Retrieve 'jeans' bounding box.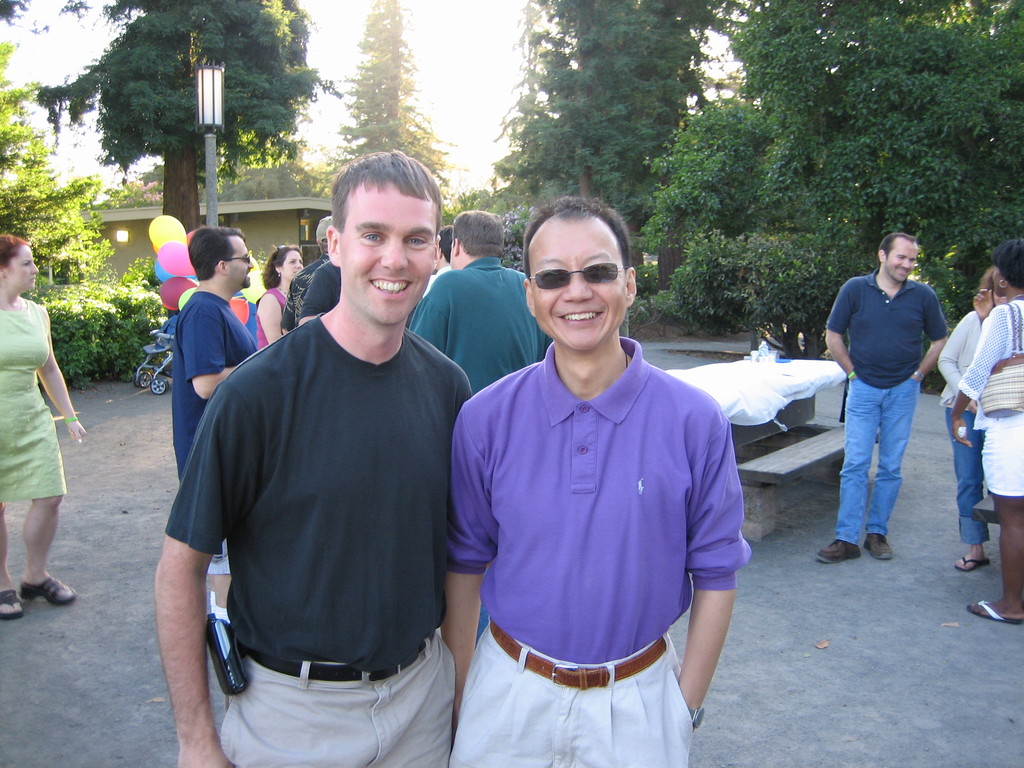
Bounding box: <bbox>947, 406, 983, 545</bbox>.
